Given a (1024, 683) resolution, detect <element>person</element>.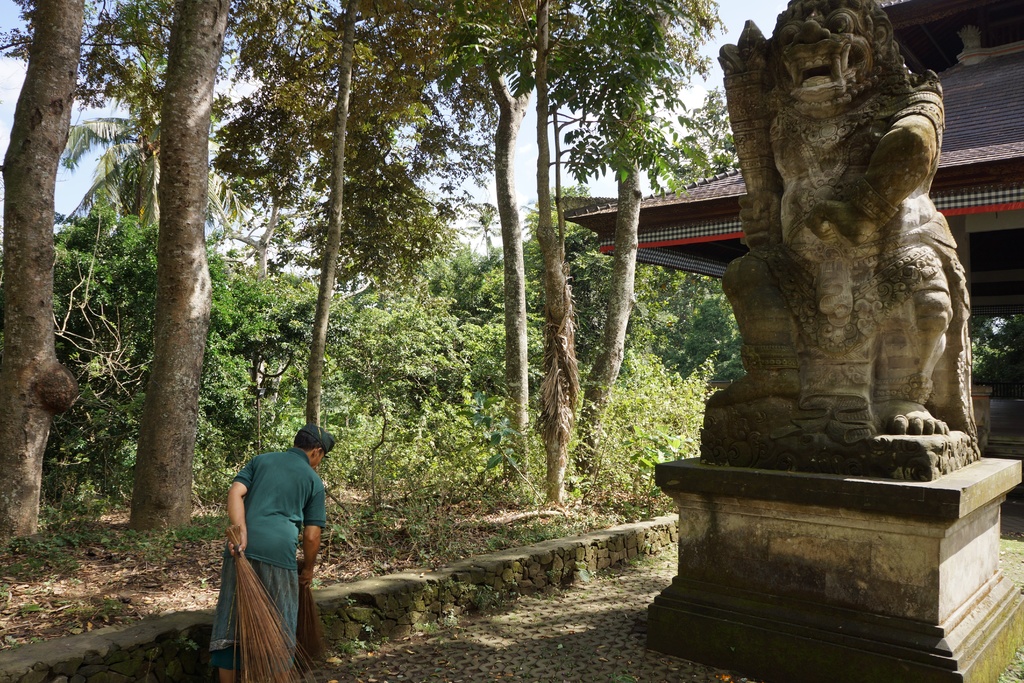
detection(211, 415, 328, 661).
